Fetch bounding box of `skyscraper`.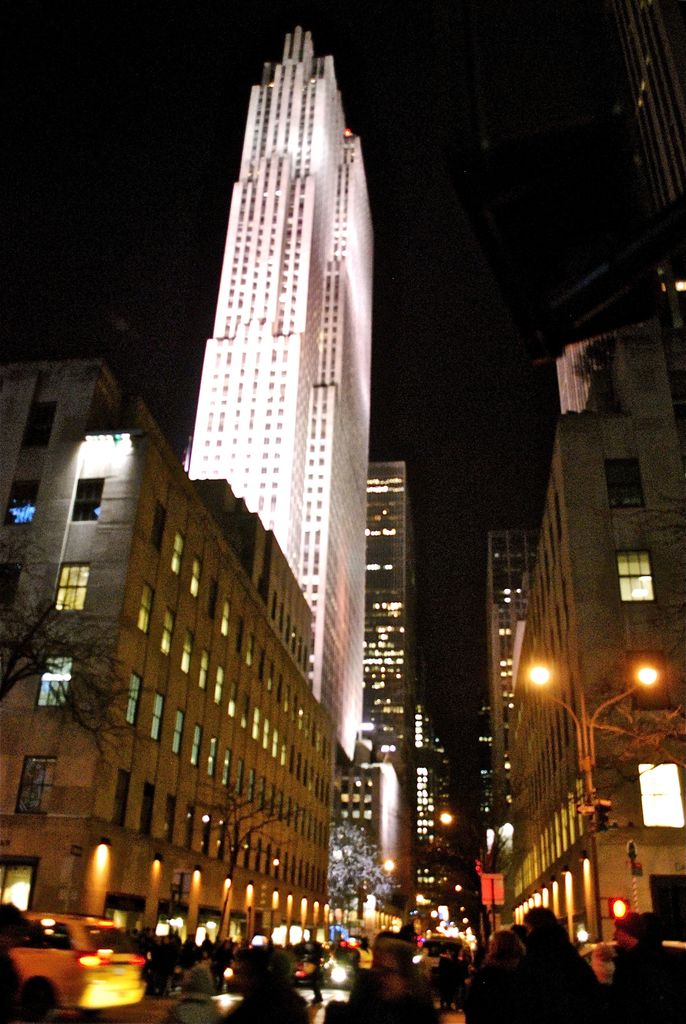
Bbox: left=174, top=18, right=375, bottom=762.
